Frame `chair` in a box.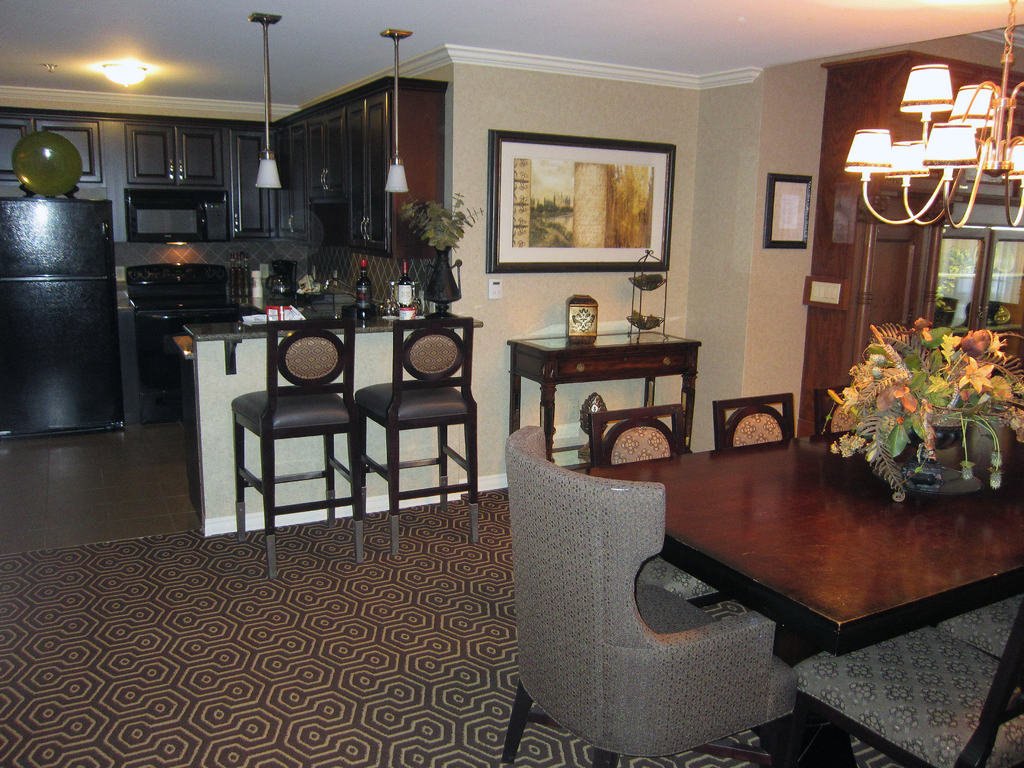
(230,315,377,579).
